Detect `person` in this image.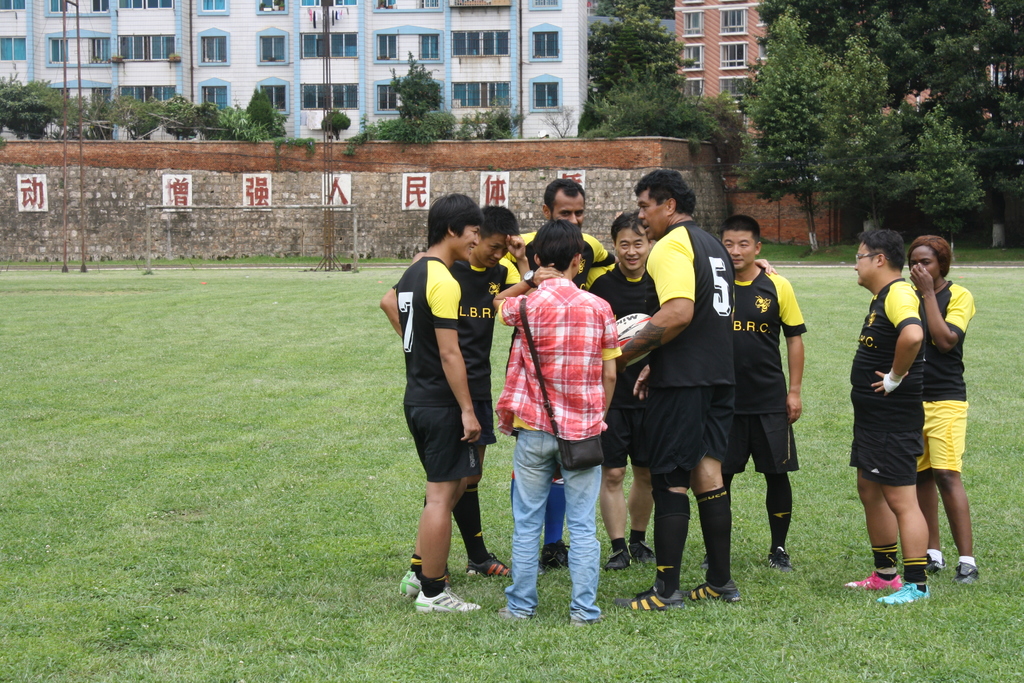
Detection: BBox(607, 168, 738, 621).
